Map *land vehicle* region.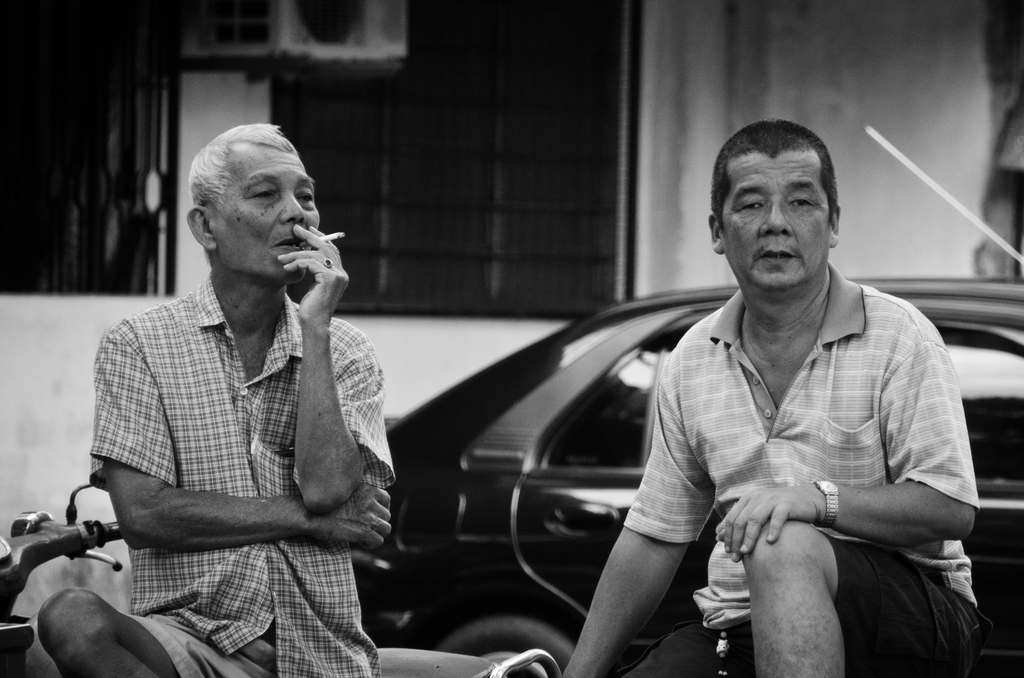
Mapped to Rect(0, 479, 561, 677).
